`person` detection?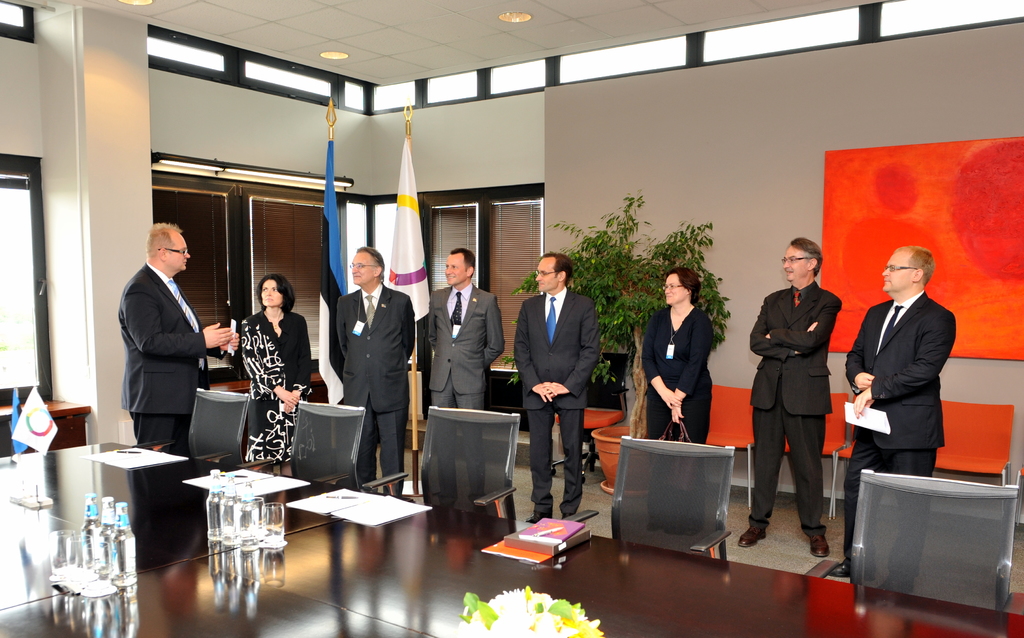
left=240, top=275, right=314, bottom=461
